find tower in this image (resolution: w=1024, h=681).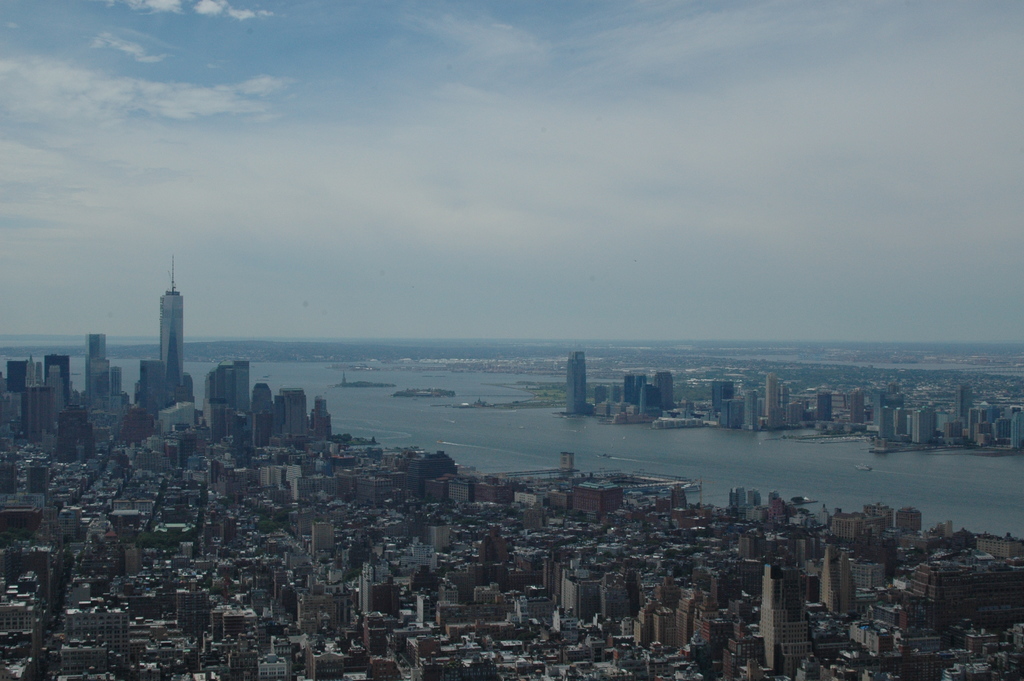
select_region(725, 472, 934, 556).
